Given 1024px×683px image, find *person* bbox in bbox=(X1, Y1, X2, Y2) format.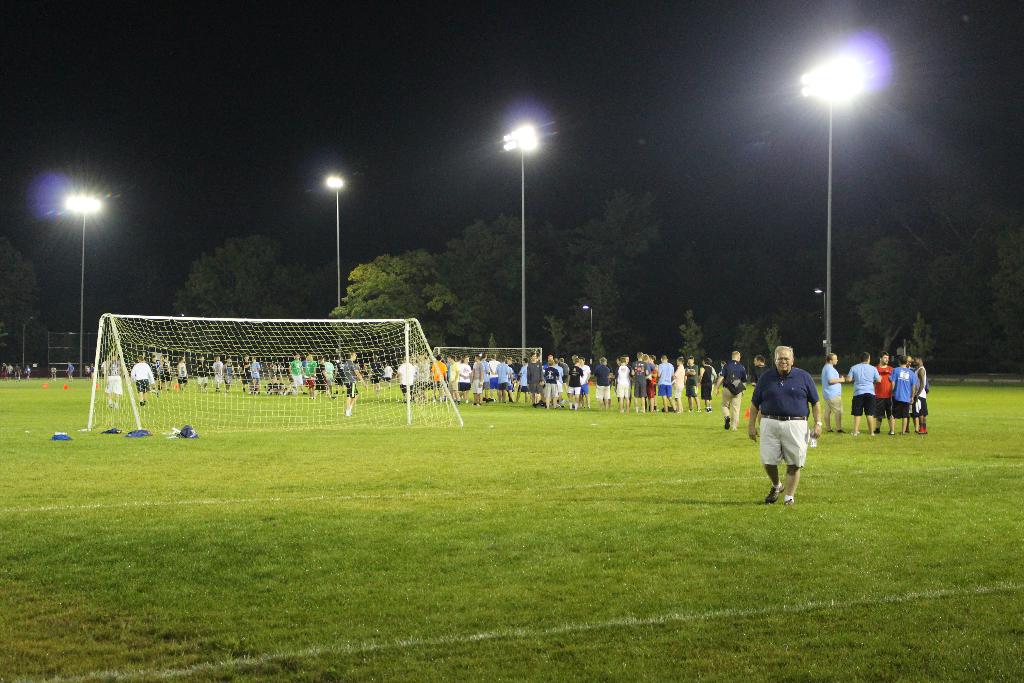
bbox=(515, 359, 530, 407).
